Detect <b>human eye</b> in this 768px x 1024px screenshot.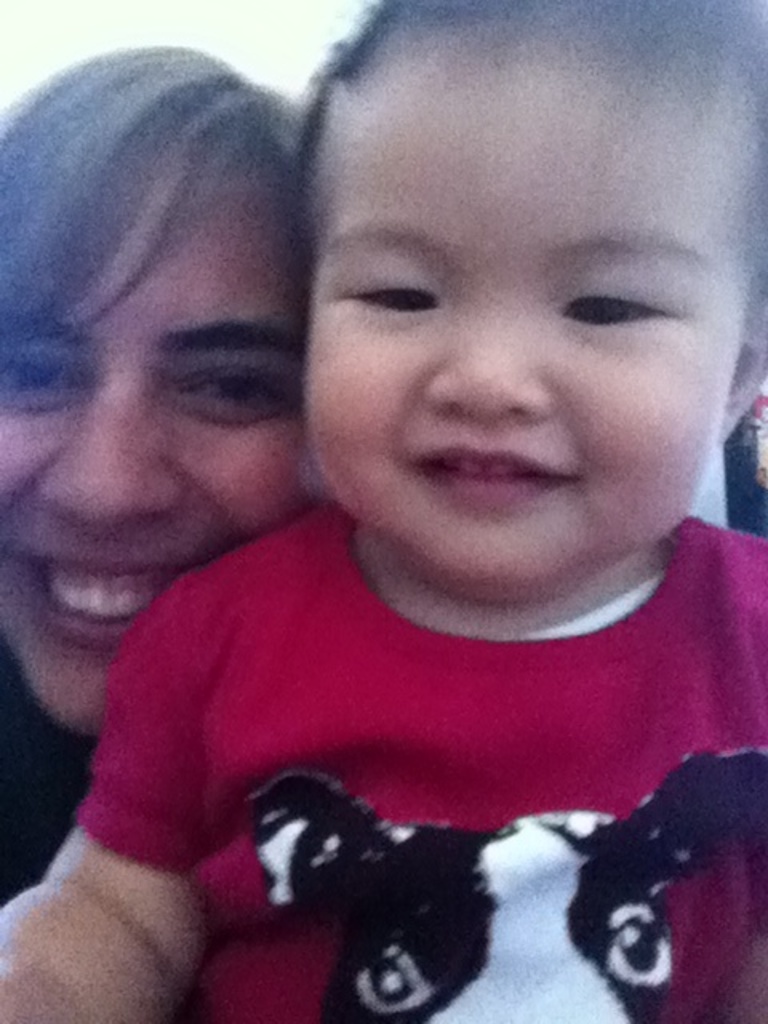
Detection: 562, 269, 691, 333.
